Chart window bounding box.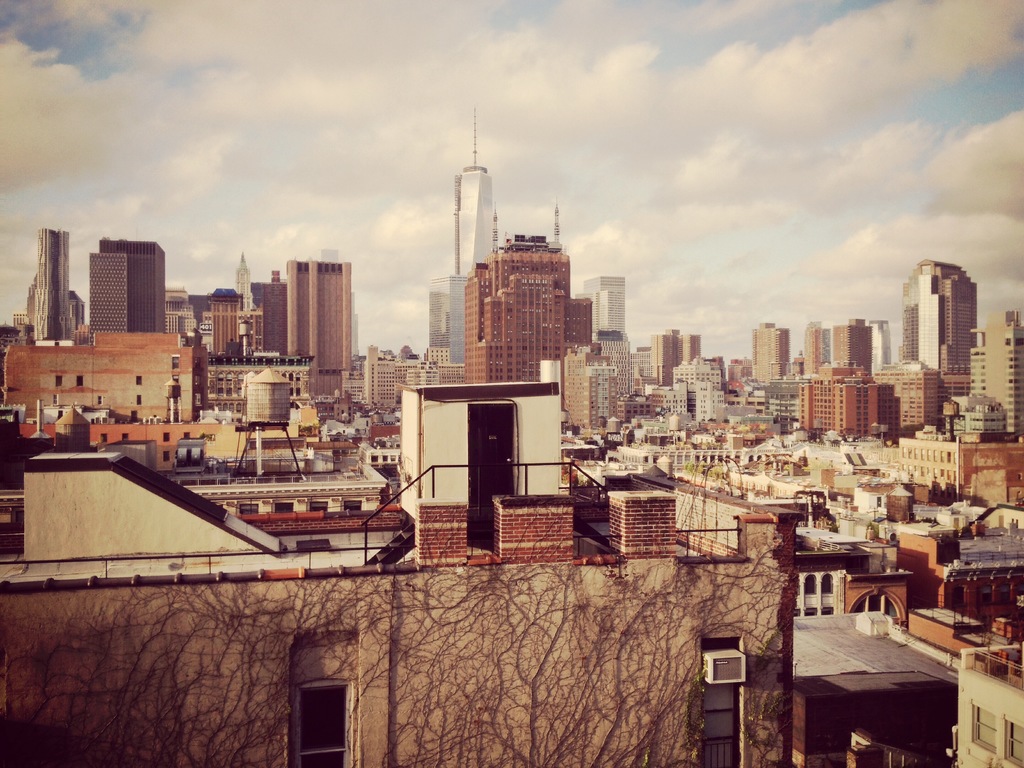
Charted: rect(700, 682, 746, 767).
